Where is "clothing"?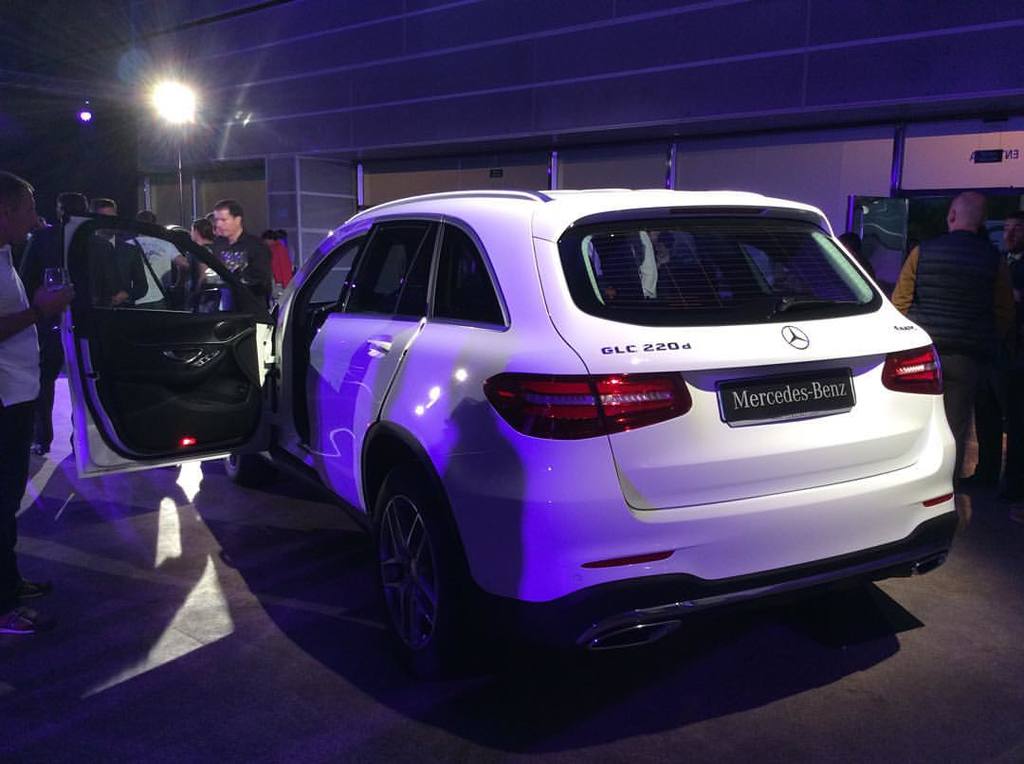
[left=1002, top=252, right=1023, bottom=521].
